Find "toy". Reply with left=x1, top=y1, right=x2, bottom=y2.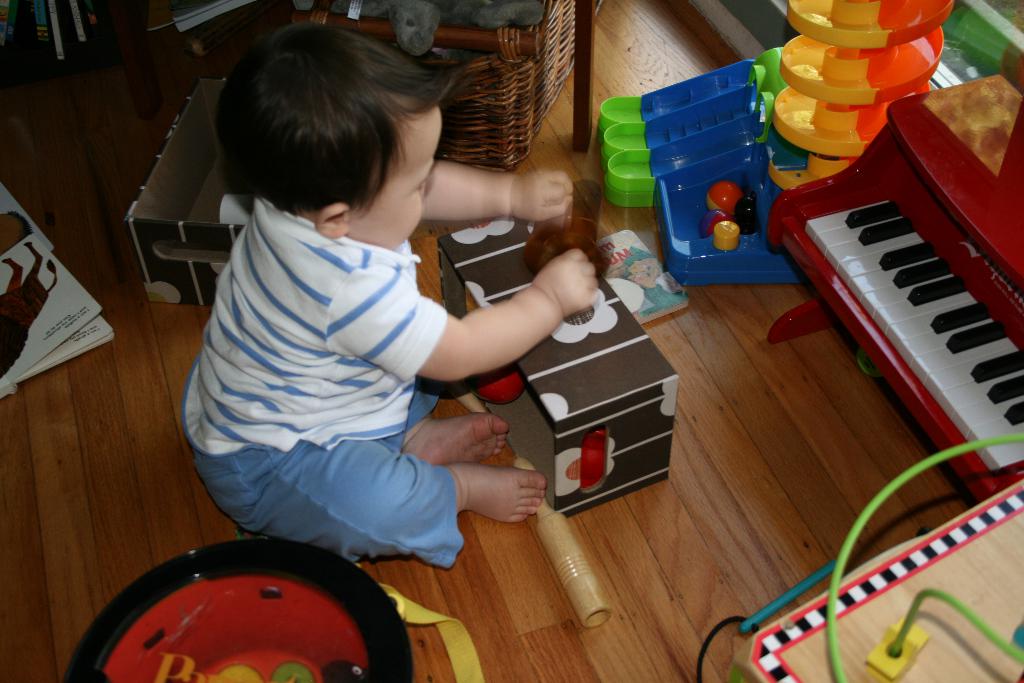
left=296, top=0, right=541, bottom=55.
